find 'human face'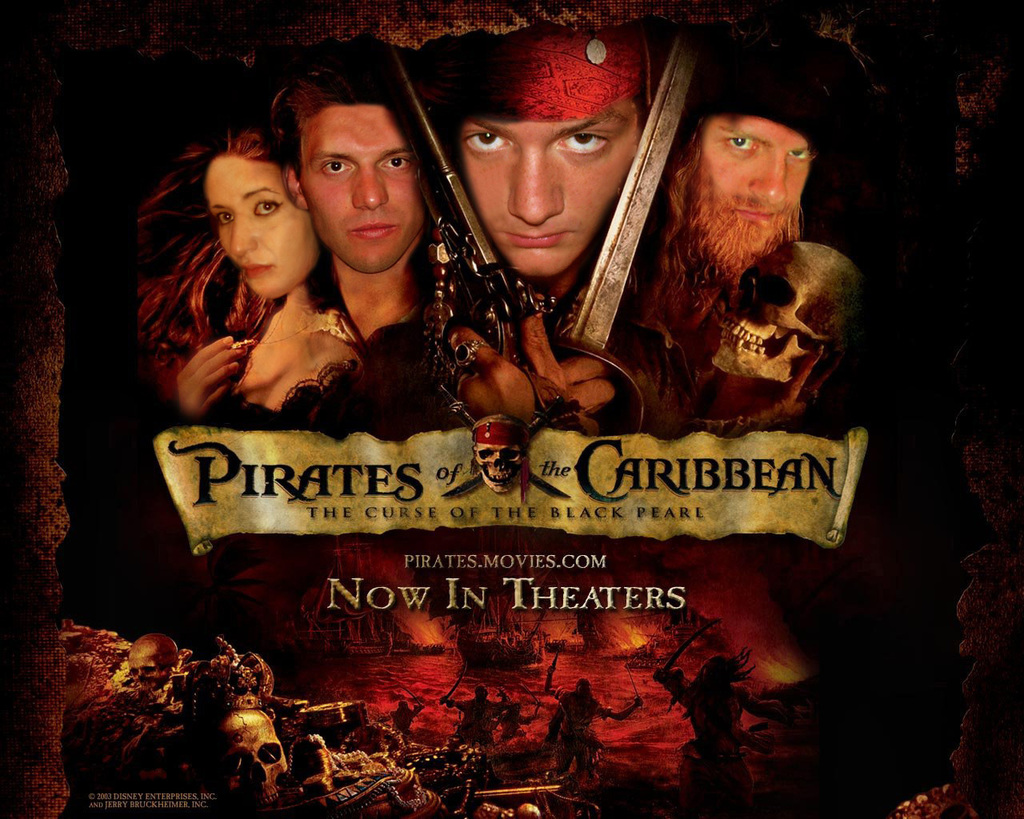
x1=454 y1=118 x2=634 y2=276
